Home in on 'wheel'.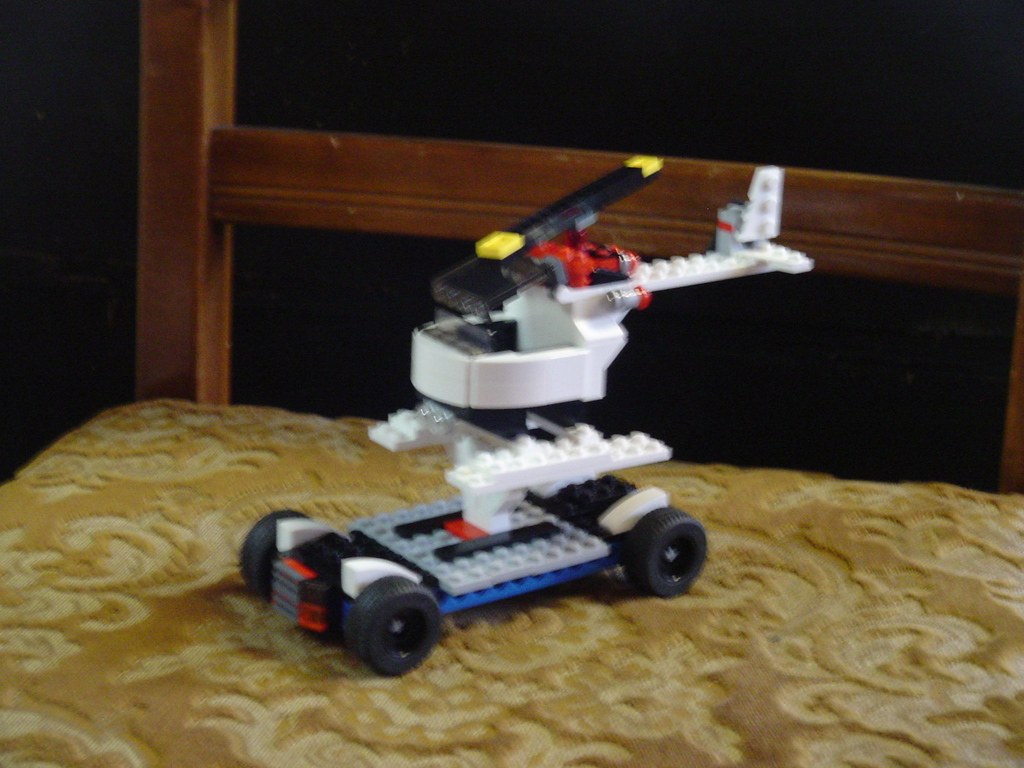
Homed in at [346,579,442,678].
